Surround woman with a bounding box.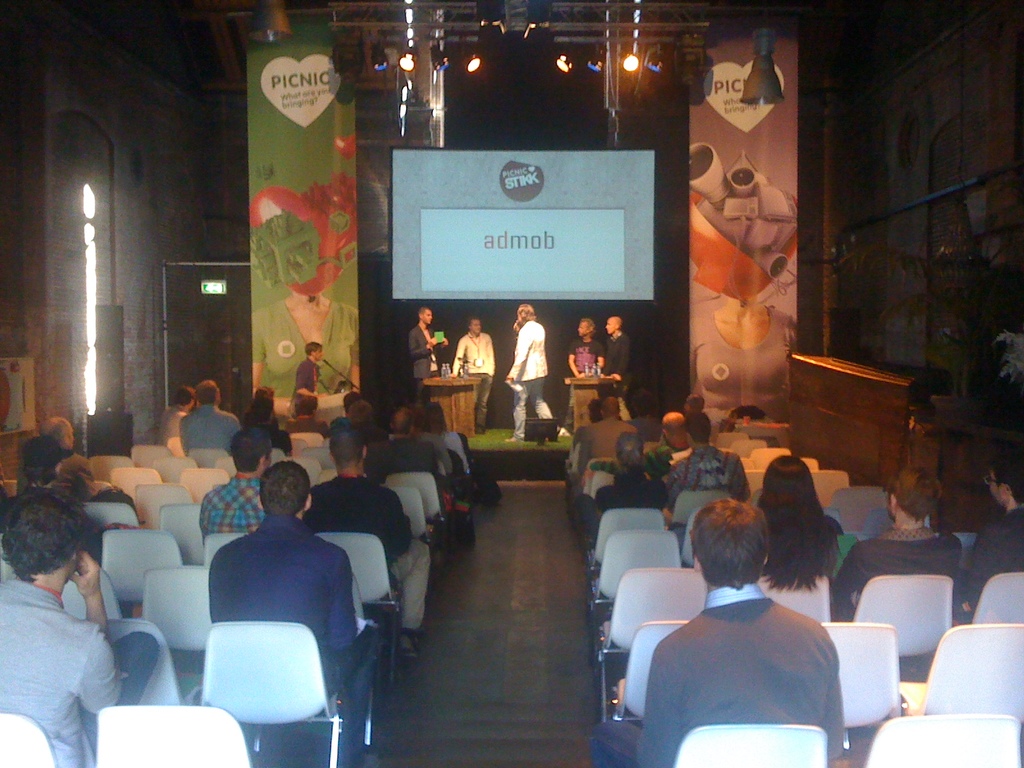
bbox=(252, 289, 361, 396).
